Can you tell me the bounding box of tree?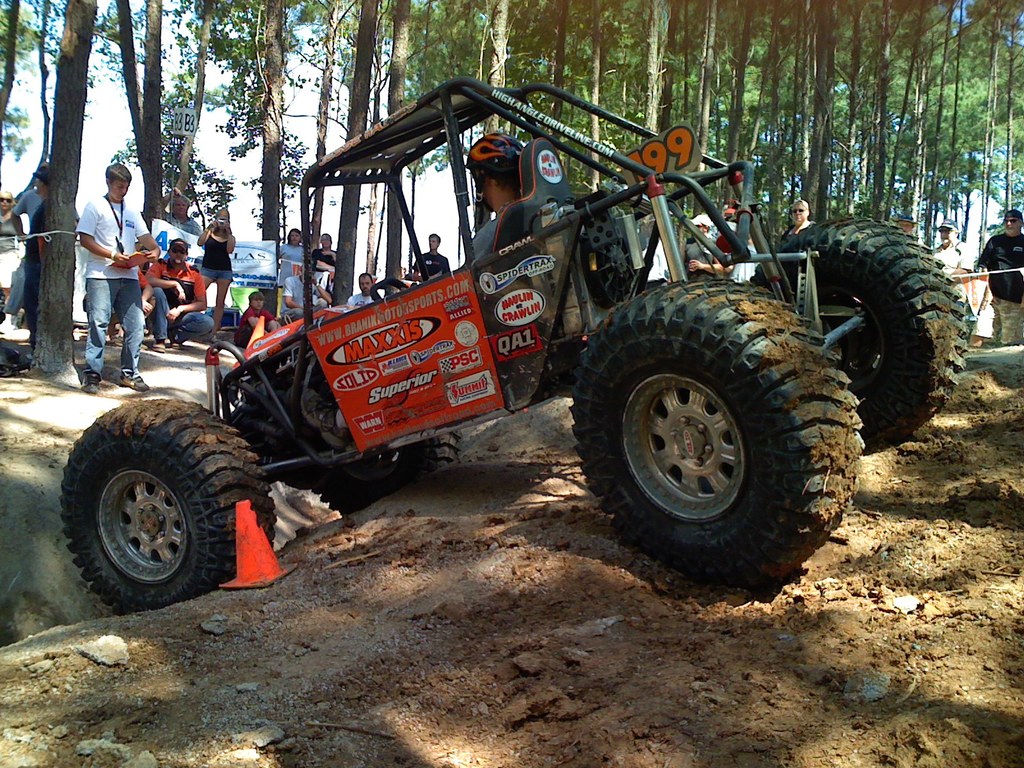
{"x1": 0, "y1": 0, "x2": 29, "y2": 191}.
